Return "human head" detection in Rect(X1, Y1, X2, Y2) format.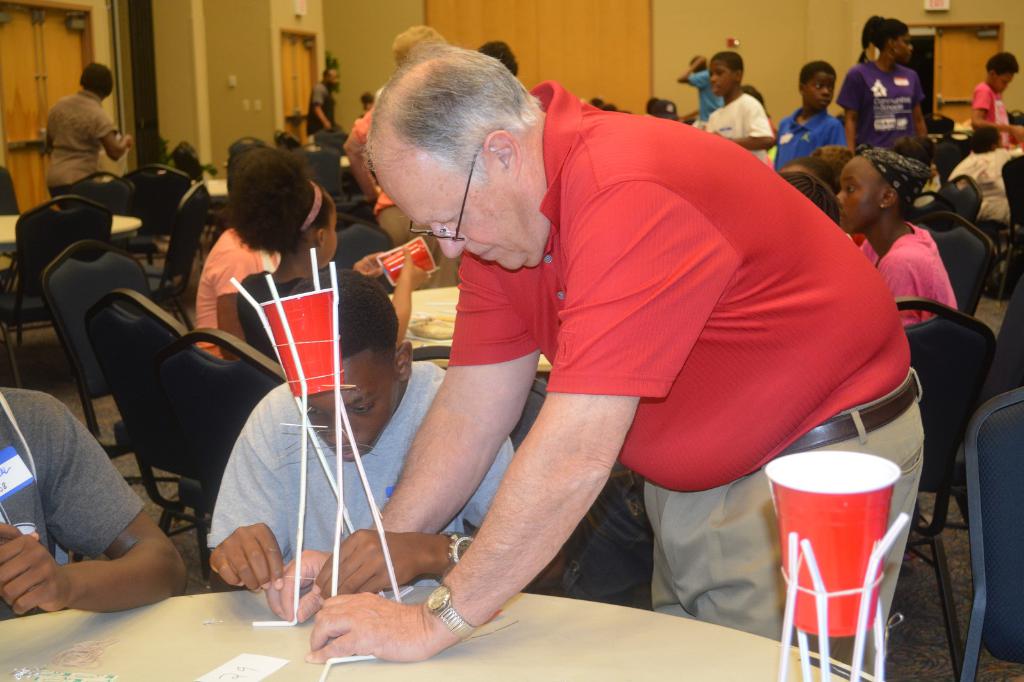
Rect(876, 17, 913, 66).
